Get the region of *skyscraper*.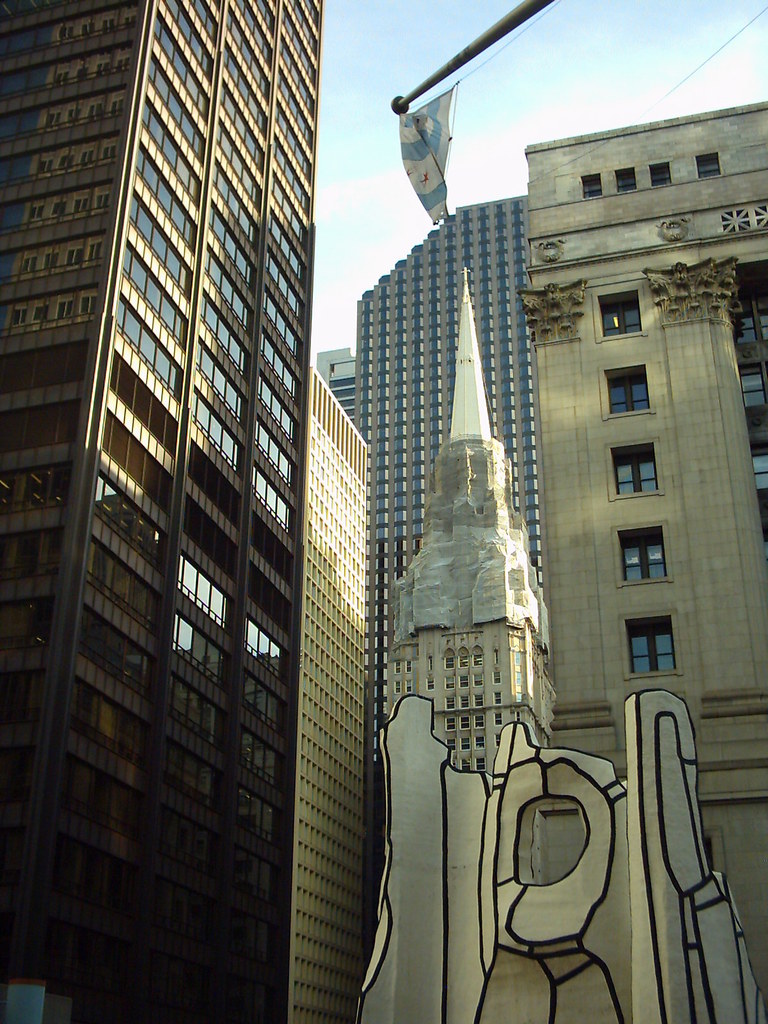
bbox=(308, 346, 361, 426).
